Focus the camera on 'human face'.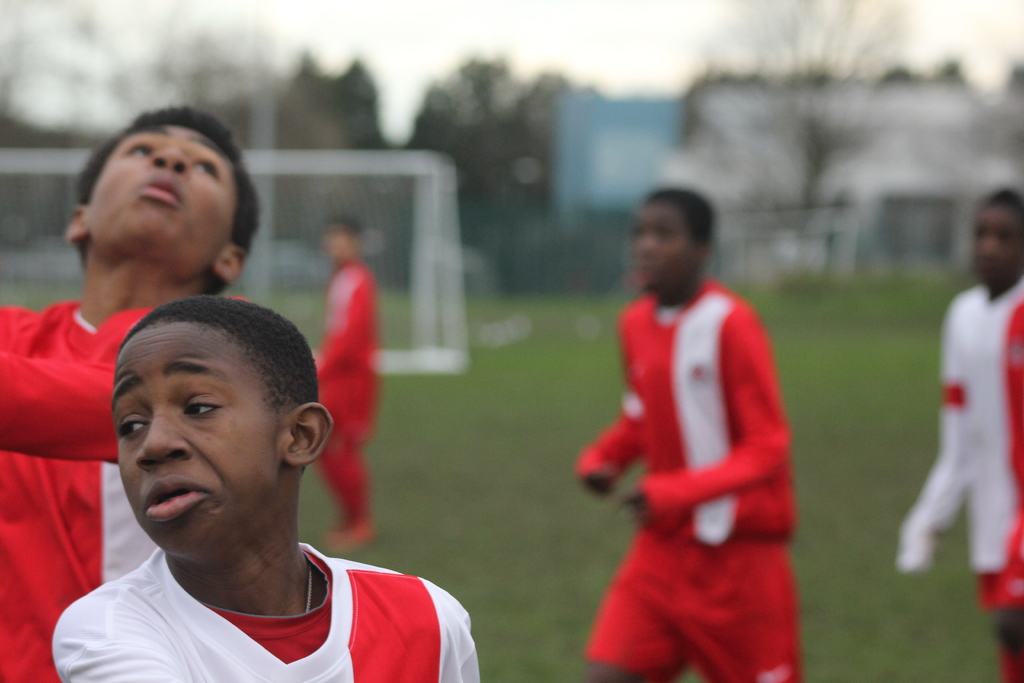
Focus region: detection(83, 126, 237, 256).
